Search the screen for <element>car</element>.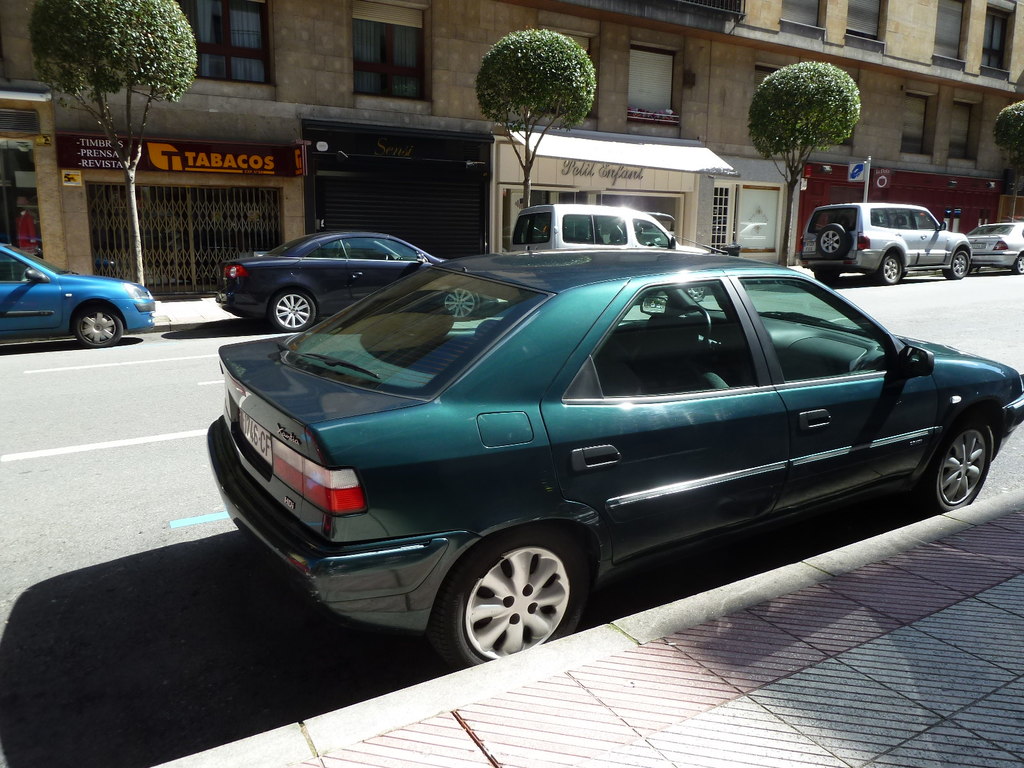
Found at pyautogui.locateOnScreen(205, 245, 1023, 663).
